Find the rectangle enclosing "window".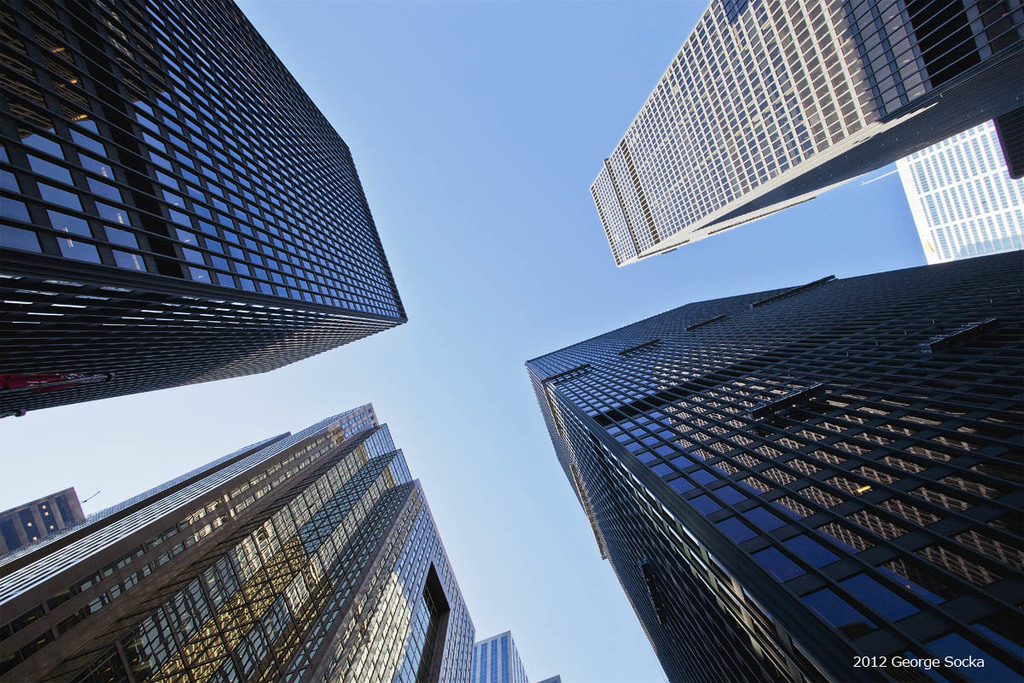
crop(180, 247, 211, 265).
